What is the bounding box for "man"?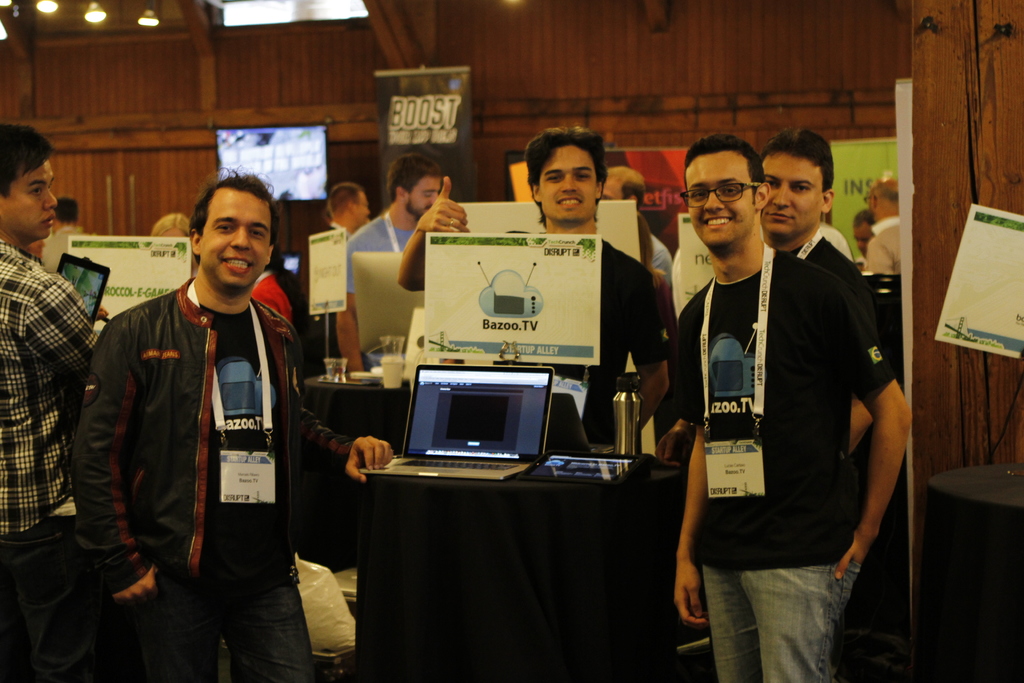
bbox=[865, 174, 906, 278].
